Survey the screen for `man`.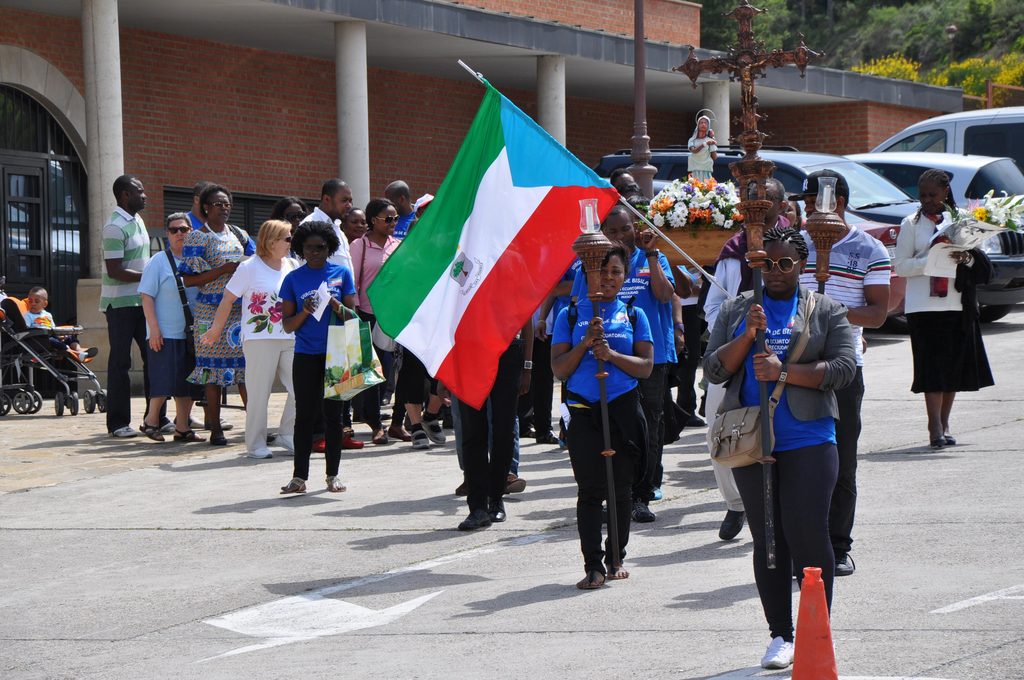
Survey found: pyautogui.locateOnScreen(386, 176, 417, 241).
